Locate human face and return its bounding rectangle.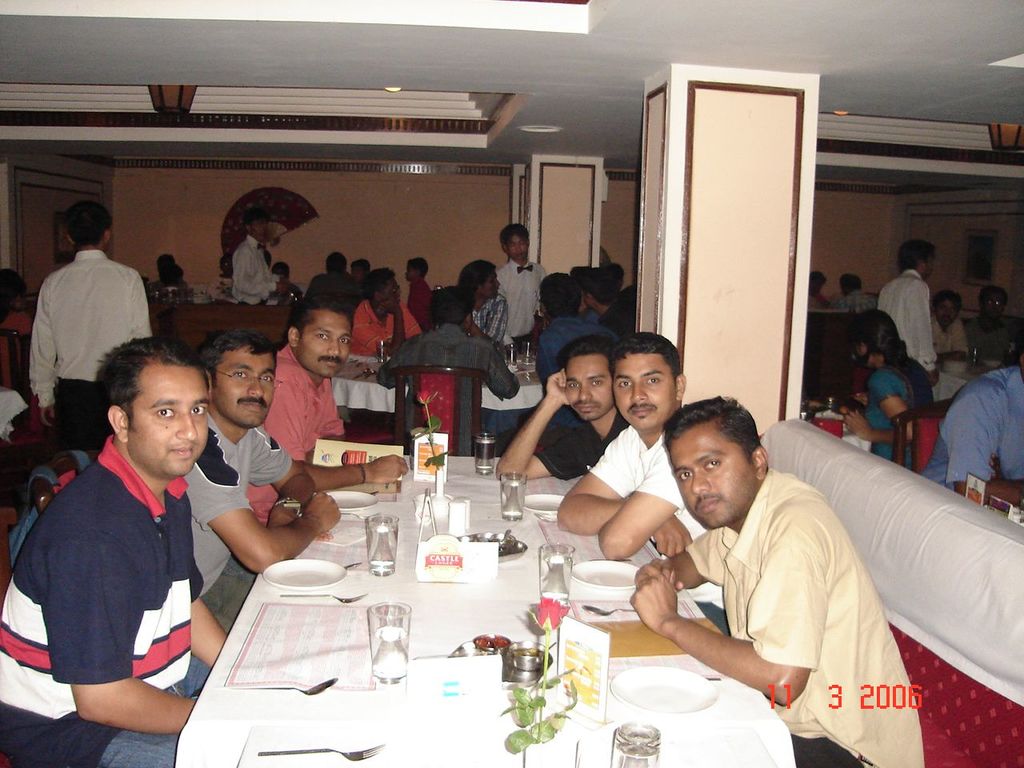
[990,294,1010,318].
